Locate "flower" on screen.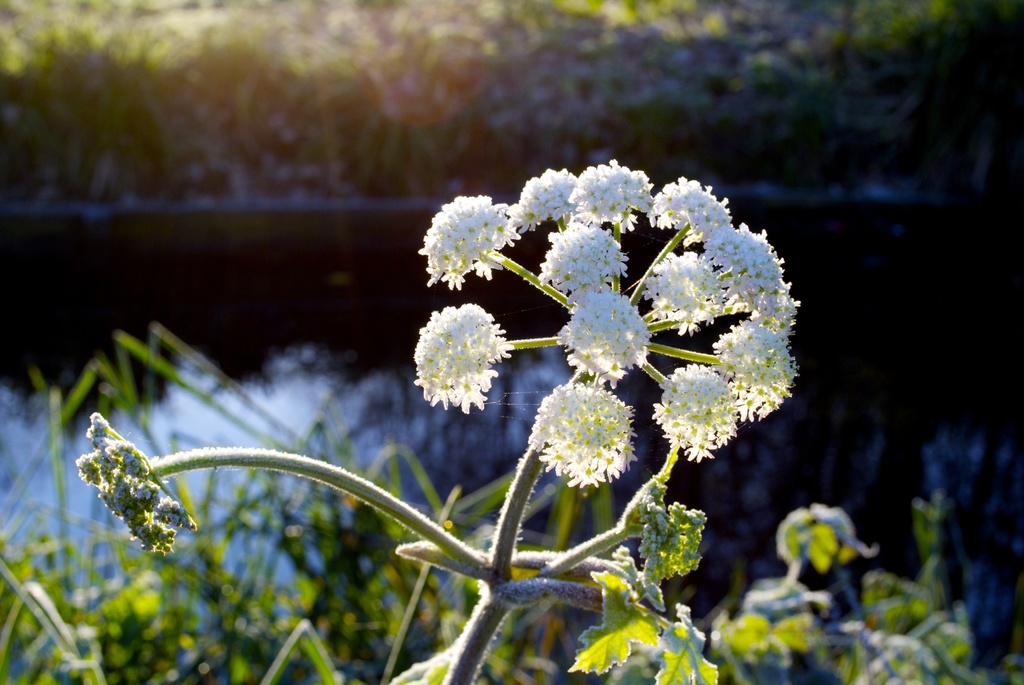
On screen at 699/226/792/308.
